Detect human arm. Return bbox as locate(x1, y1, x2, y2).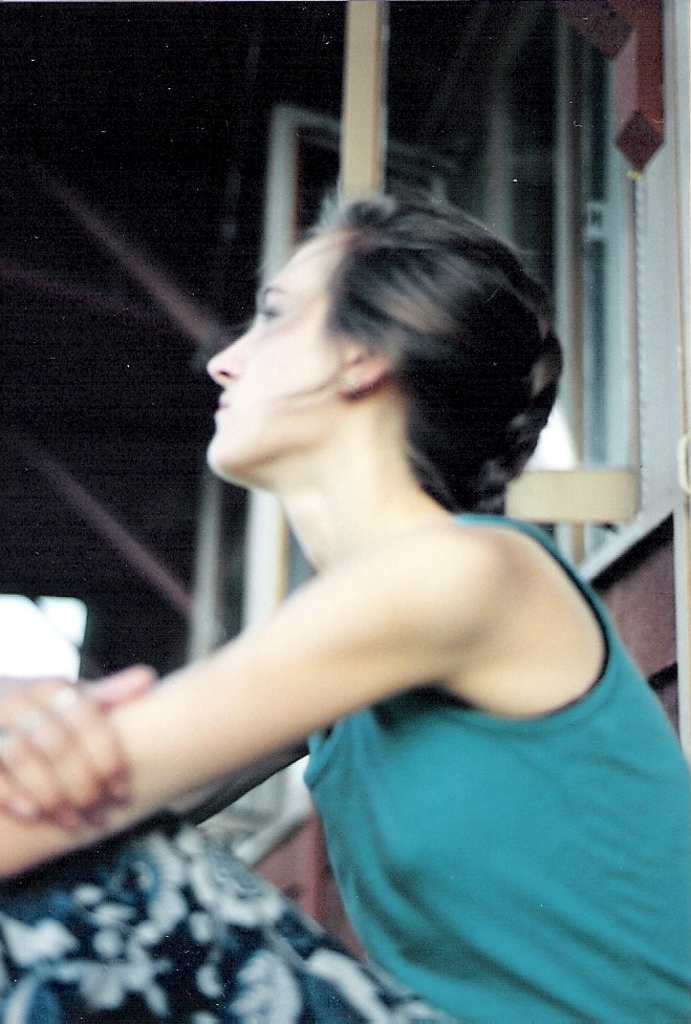
locate(0, 535, 483, 867).
